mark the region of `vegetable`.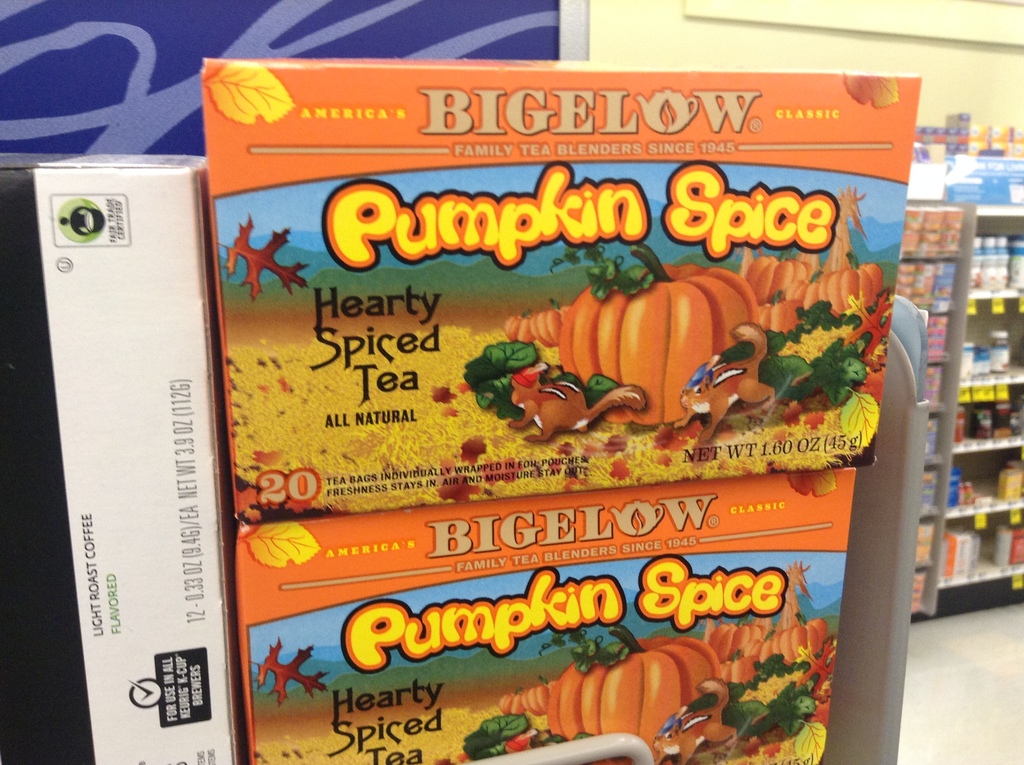
Region: {"x1": 766, "y1": 571, "x2": 831, "y2": 659}.
